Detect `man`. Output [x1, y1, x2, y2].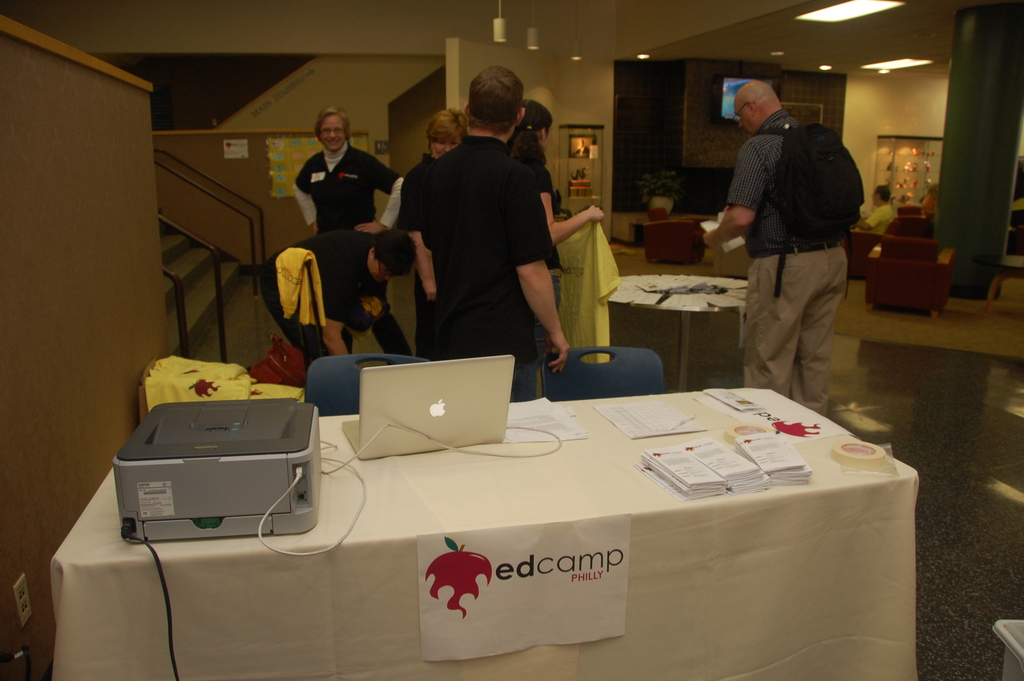
[721, 80, 879, 421].
